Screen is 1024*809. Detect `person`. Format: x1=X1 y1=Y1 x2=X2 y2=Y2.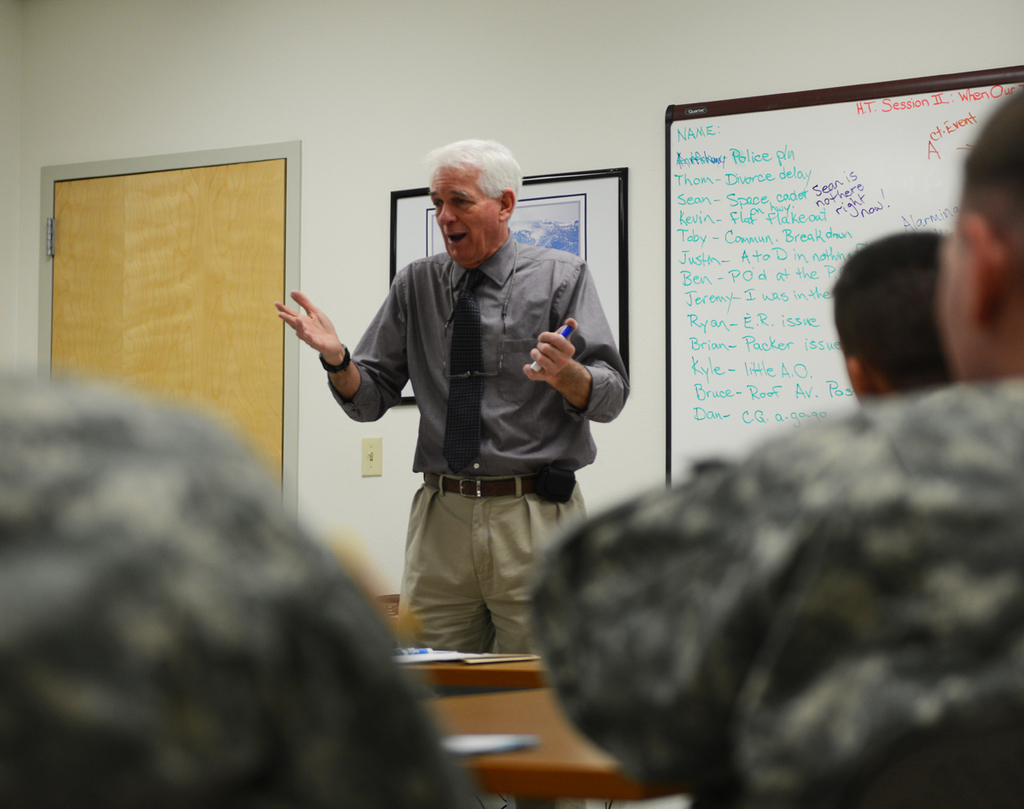
x1=279 y1=142 x2=628 y2=656.
